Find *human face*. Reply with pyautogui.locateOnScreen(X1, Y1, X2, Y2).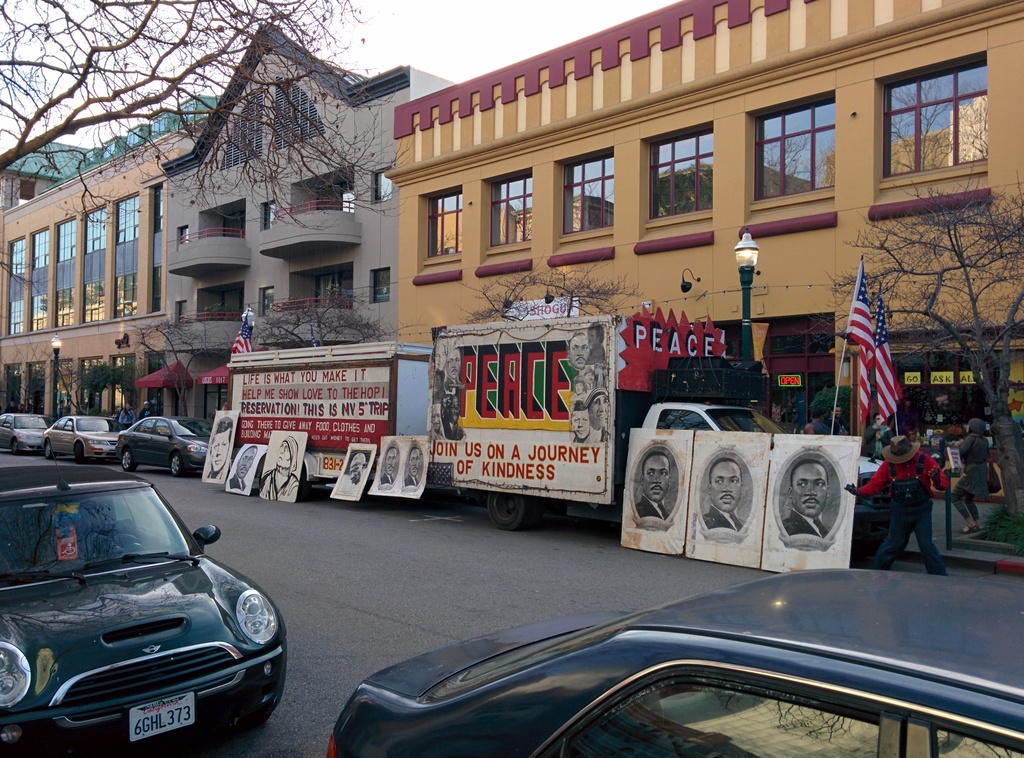
pyautogui.locateOnScreen(215, 430, 231, 472).
